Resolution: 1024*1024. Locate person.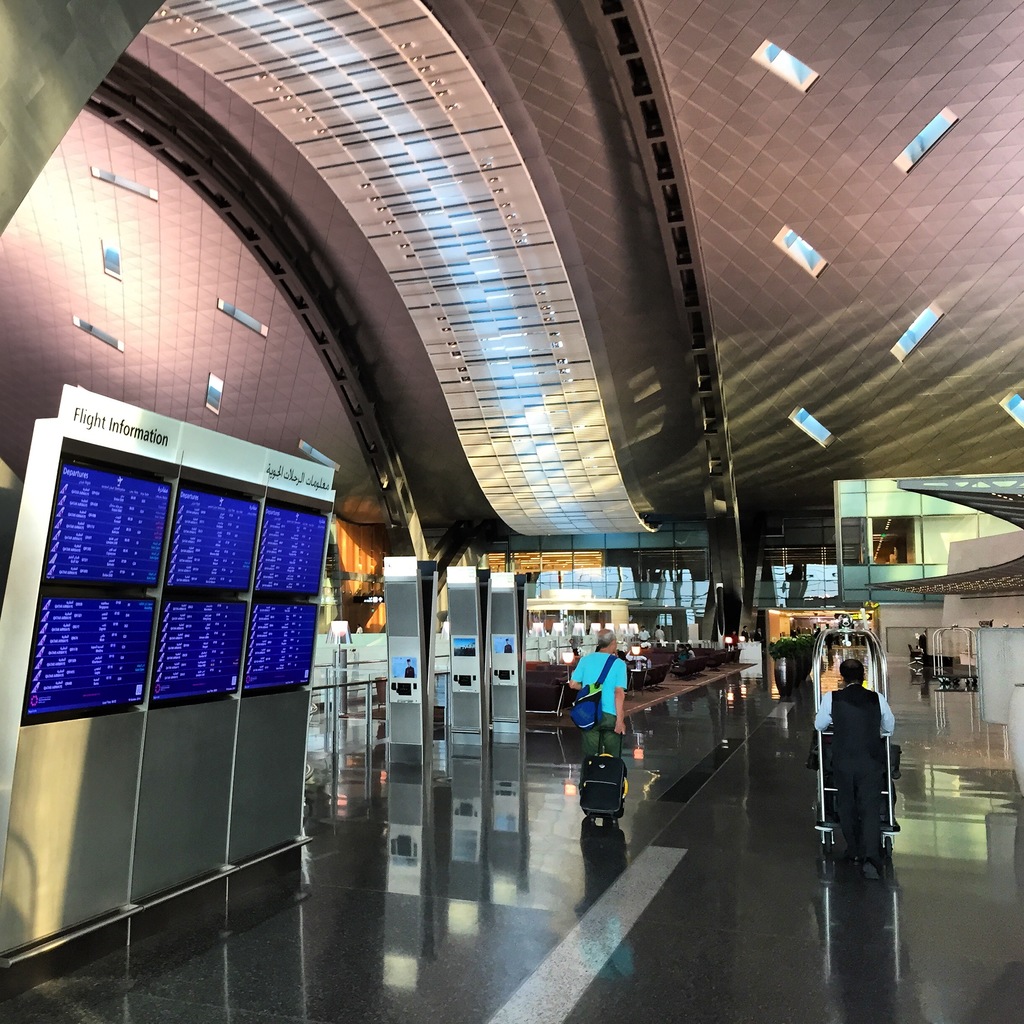
x1=817 y1=662 x2=897 y2=876.
